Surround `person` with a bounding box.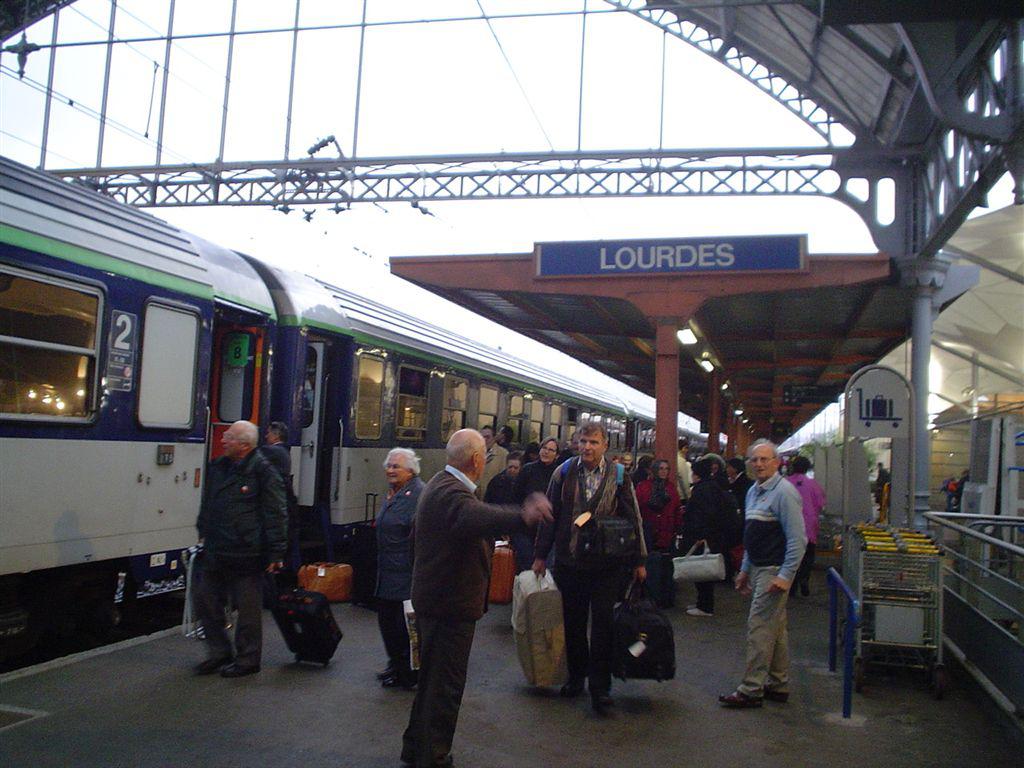
<box>710,434,807,719</box>.
